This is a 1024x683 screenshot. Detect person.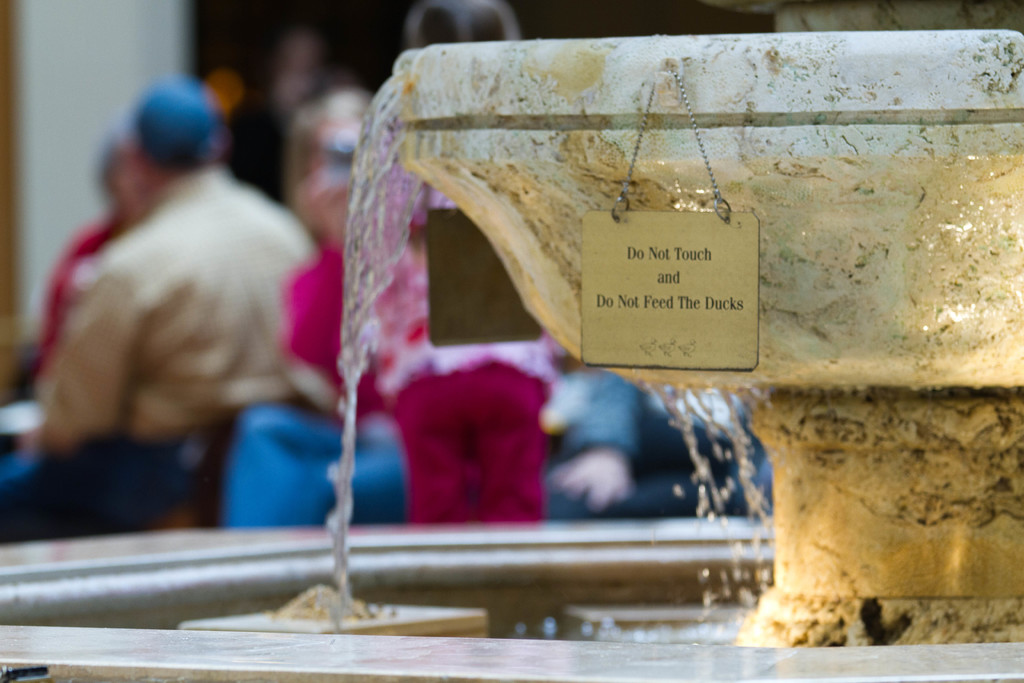
select_region(36, 56, 317, 535).
